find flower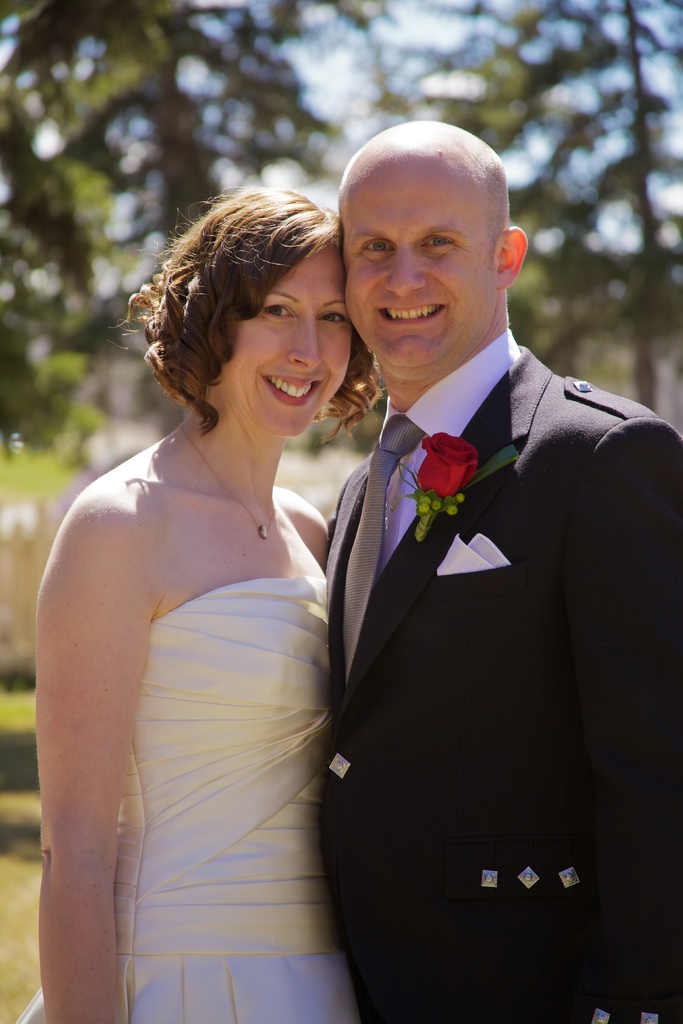
[left=422, top=431, right=493, bottom=509]
